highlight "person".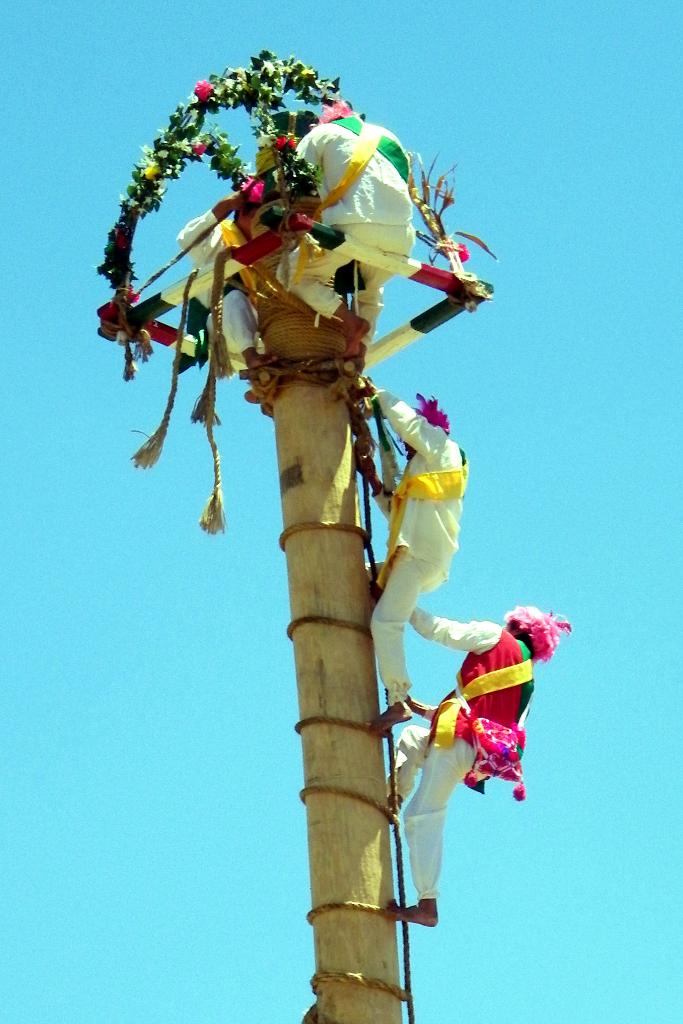
Highlighted region: rect(177, 187, 266, 369).
